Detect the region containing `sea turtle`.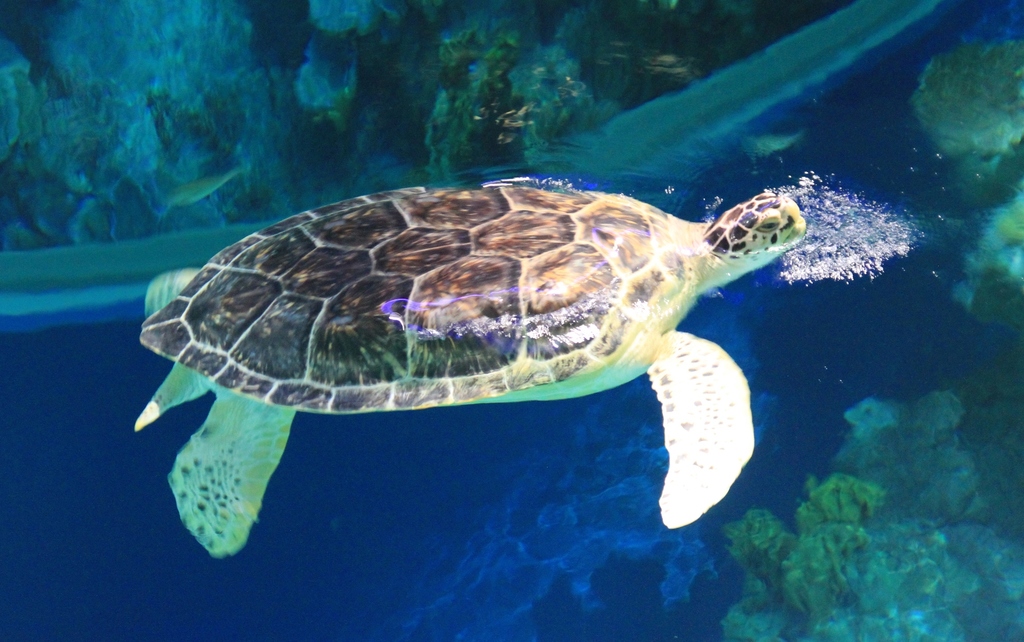
select_region(136, 177, 813, 559).
